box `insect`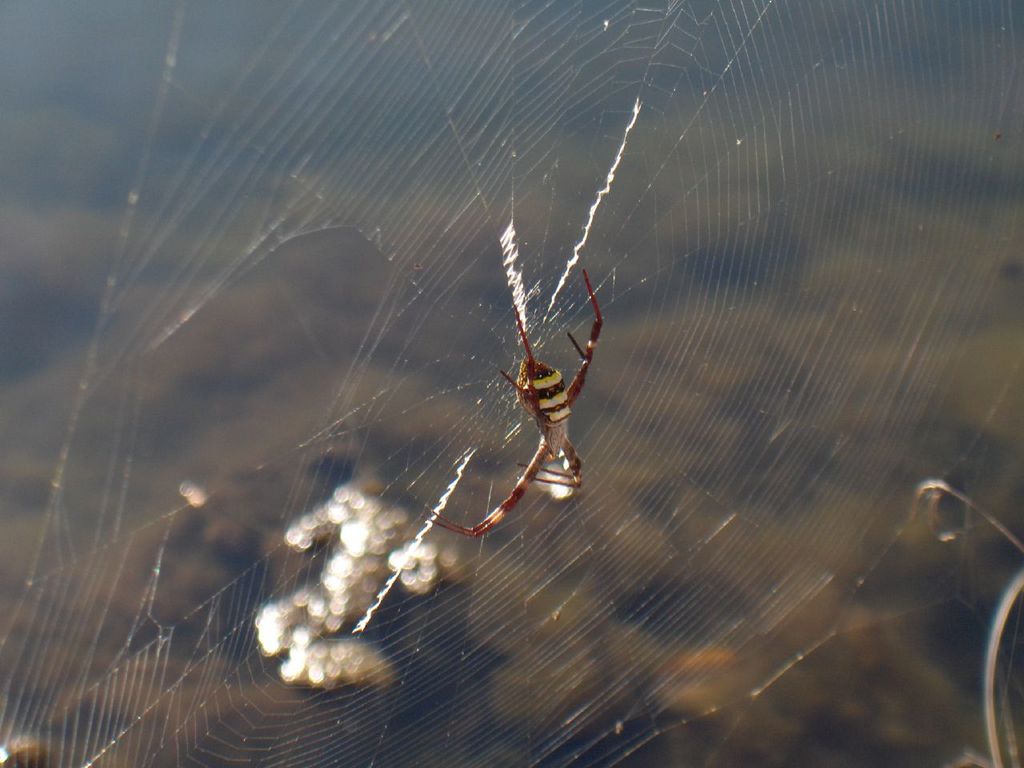
<box>417,270,605,543</box>
